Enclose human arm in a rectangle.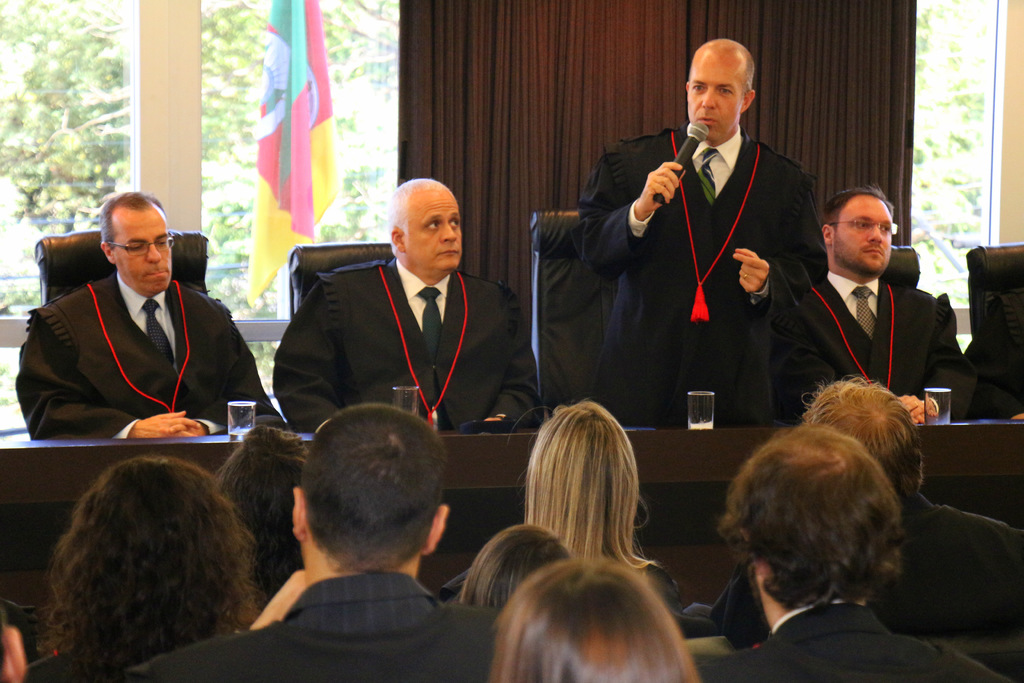
<box>882,292,980,436</box>.
